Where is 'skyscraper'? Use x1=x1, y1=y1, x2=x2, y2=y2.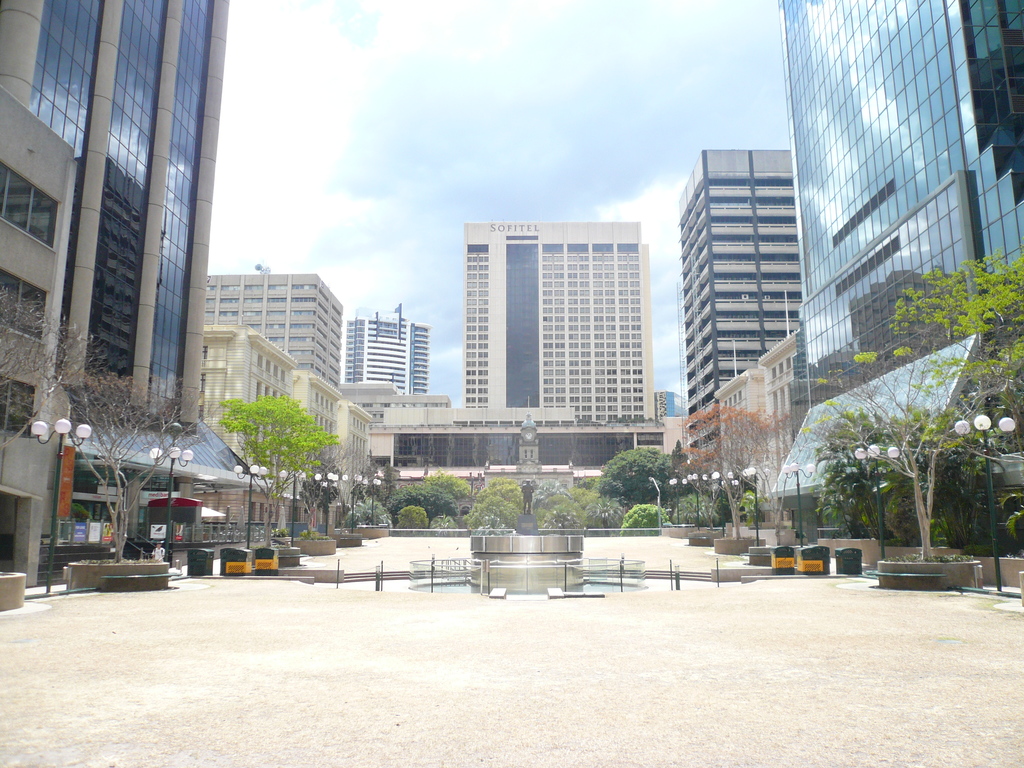
x1=343, y1=296, x2=433, y2=396.
